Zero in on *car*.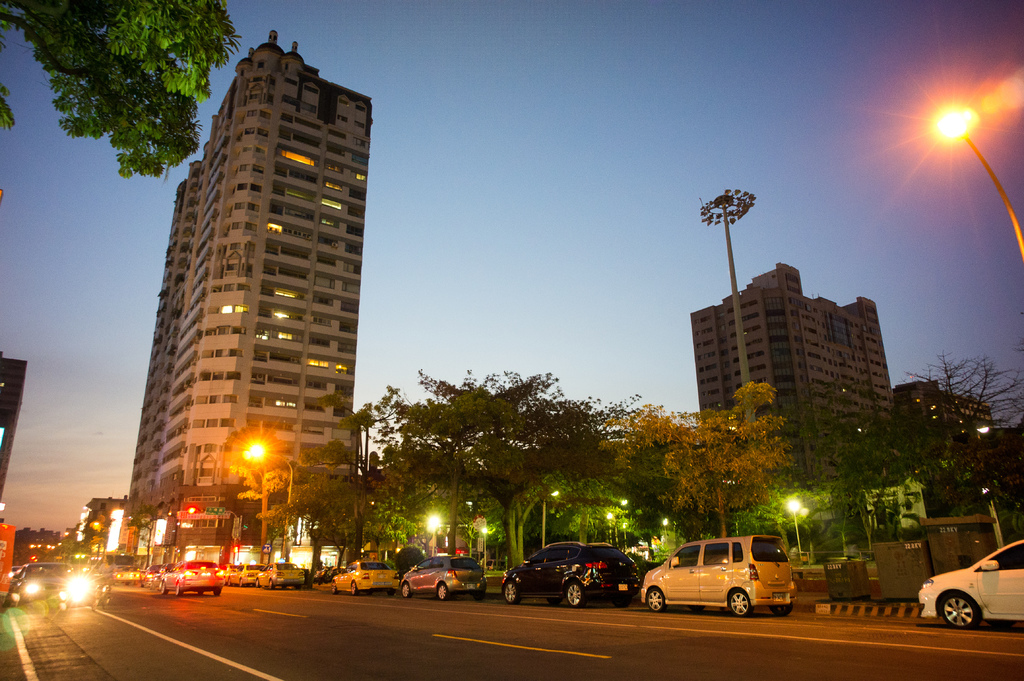
Zeroed in: <bbox>399, 557, 481, 602</bbox>.
